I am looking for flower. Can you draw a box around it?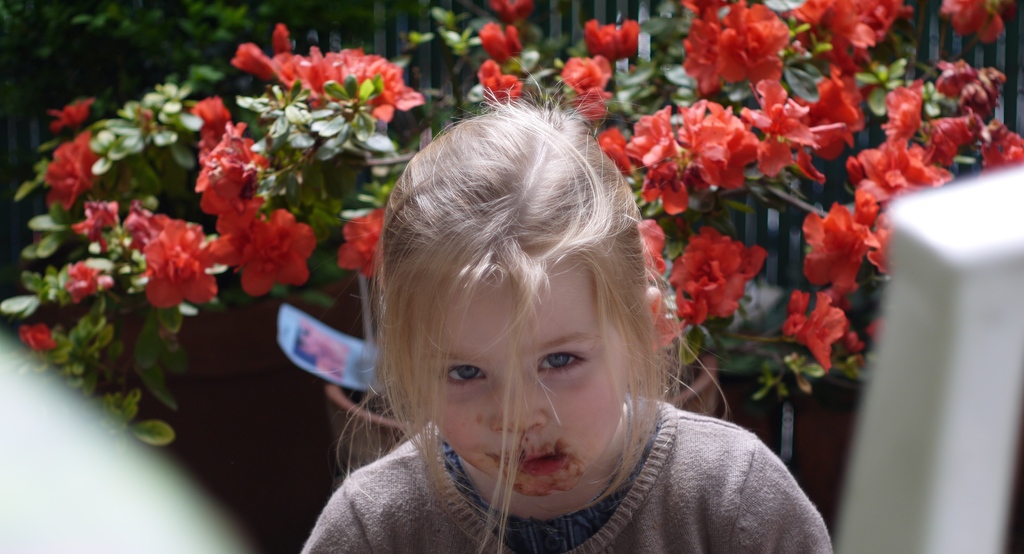
Sure, the bounding box is <bbox>42, 133, 109, 213</bbox>.
